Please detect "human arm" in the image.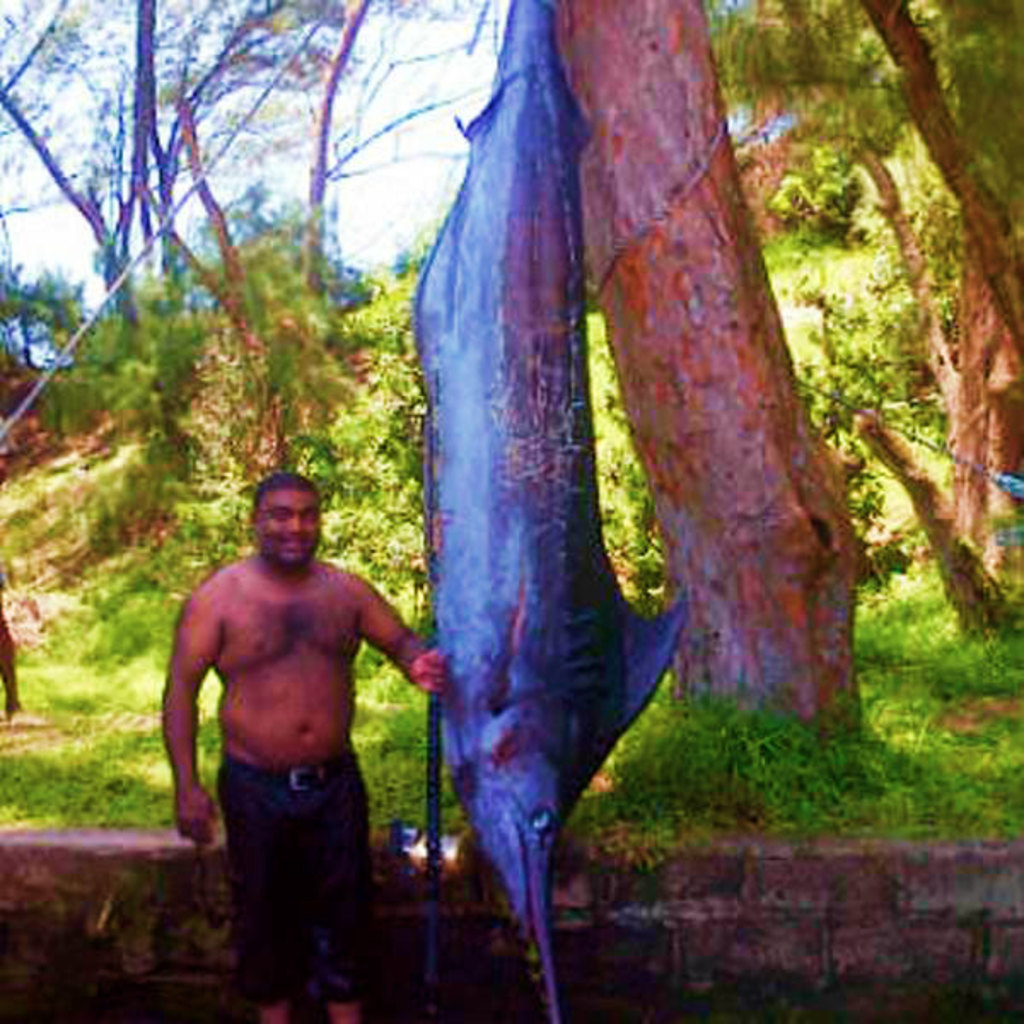
[x1=329, y1=582, x2=422, y2=732].
